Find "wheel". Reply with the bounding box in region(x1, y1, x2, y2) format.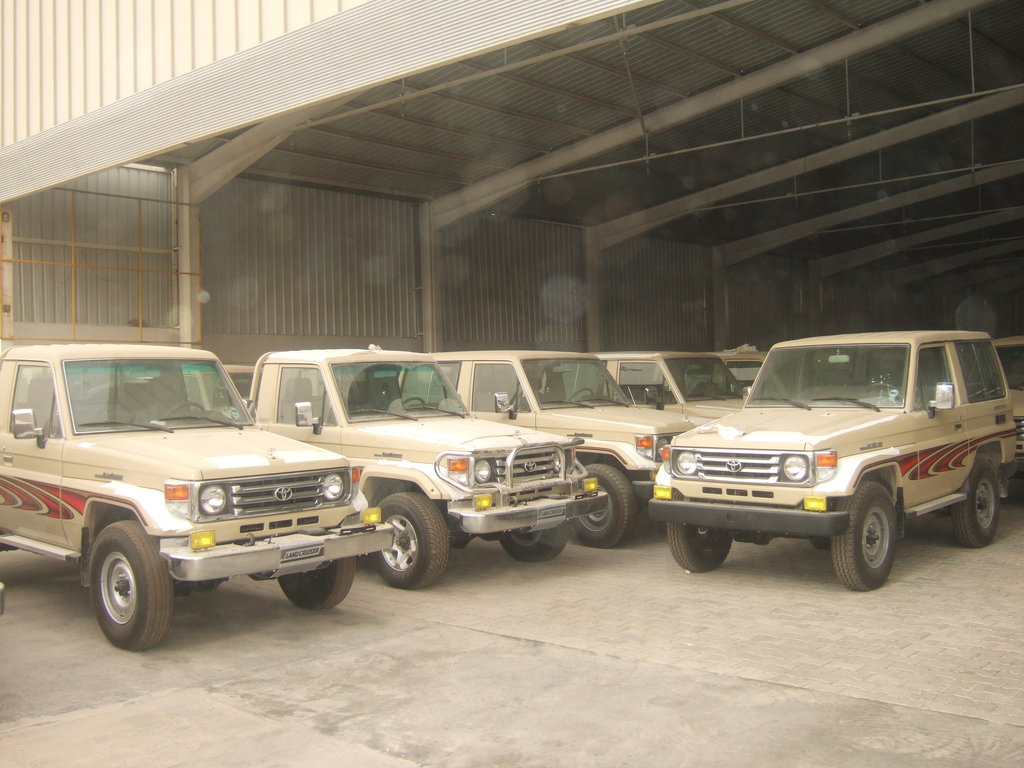
region(161, 403, 206, 418).
